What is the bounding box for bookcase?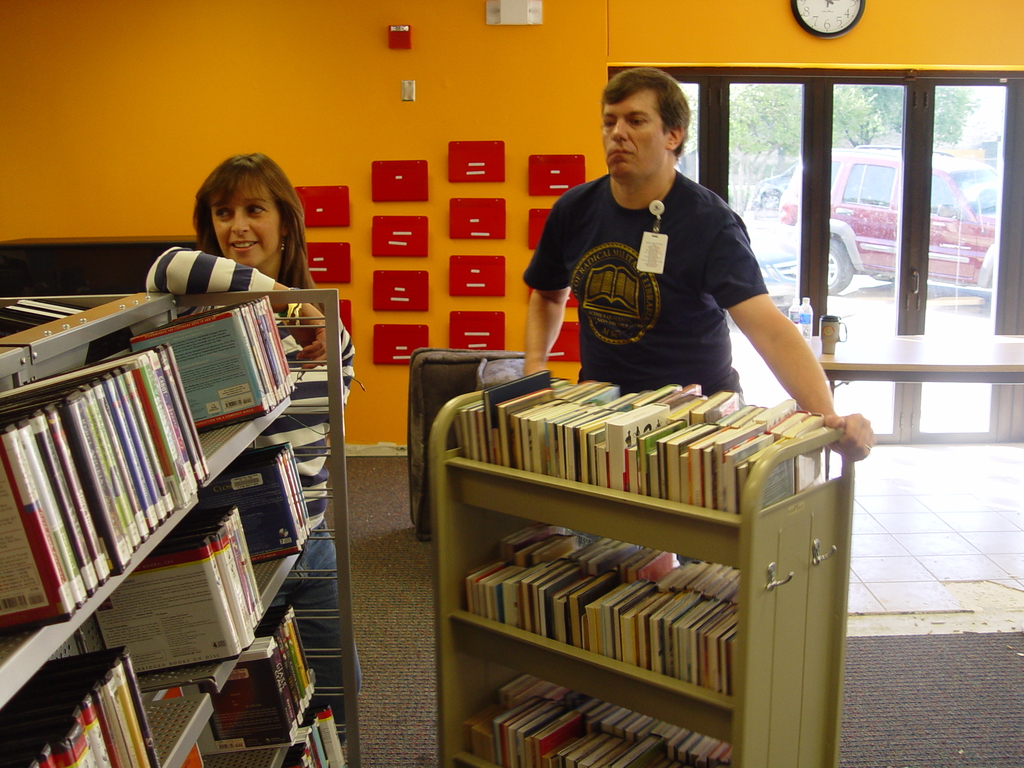
locate(408, 376, 851, 758).
